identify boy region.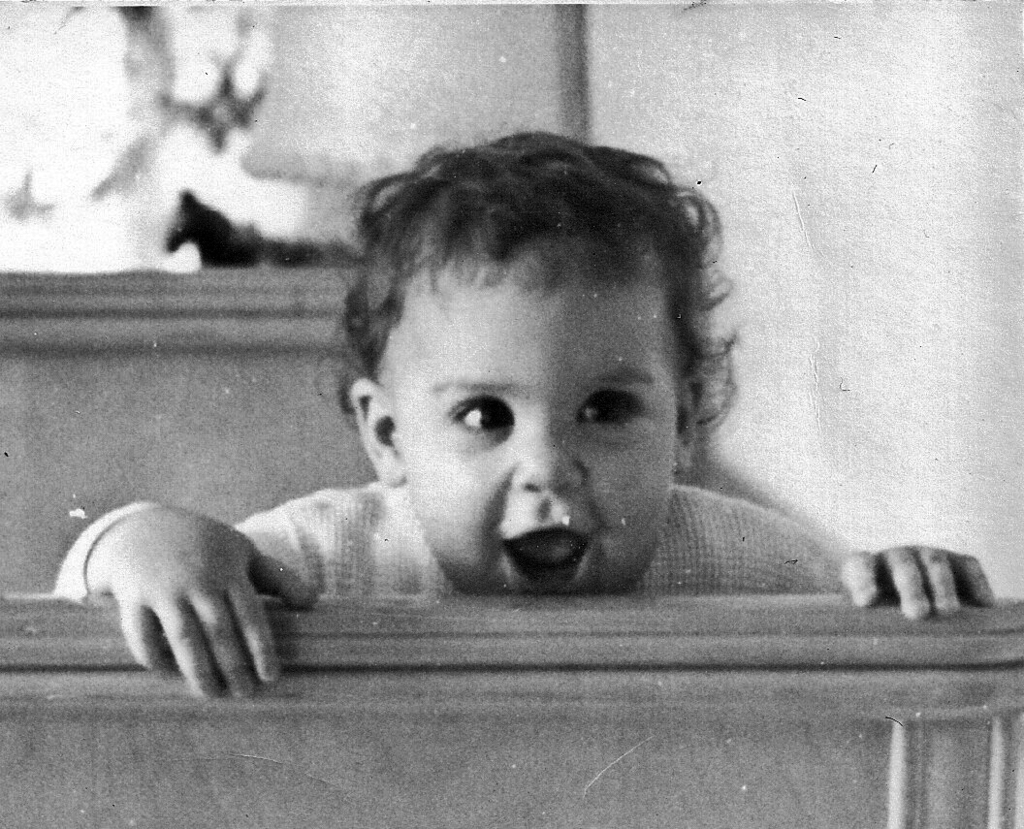
Region: box(45, 126, 994, 691).
